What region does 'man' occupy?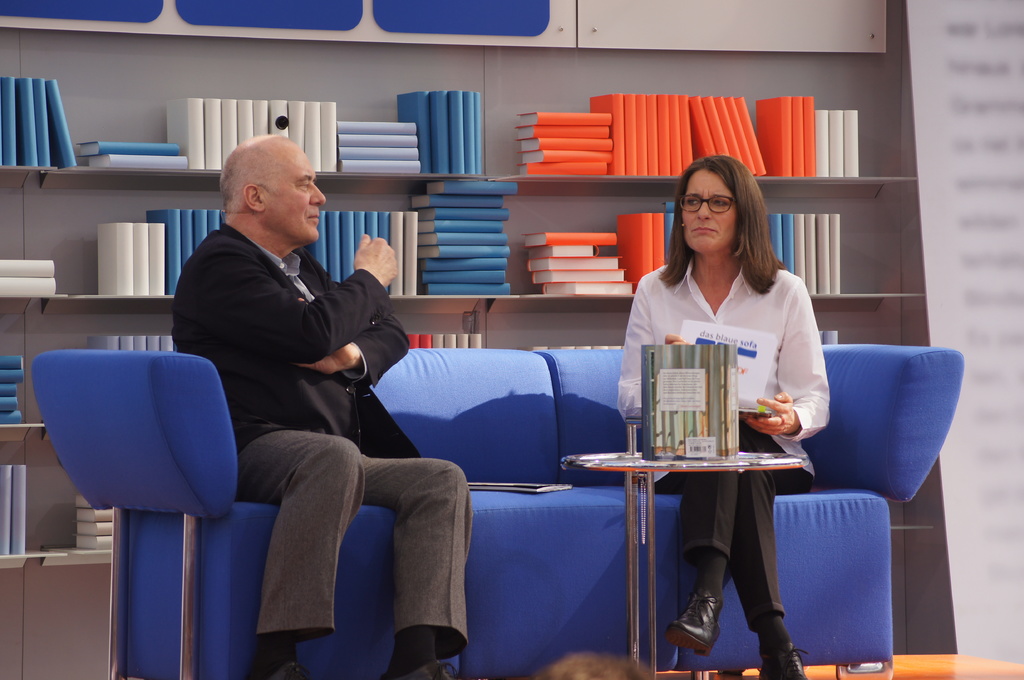
[x1=170, y1=134, x2=475, y2=679].
